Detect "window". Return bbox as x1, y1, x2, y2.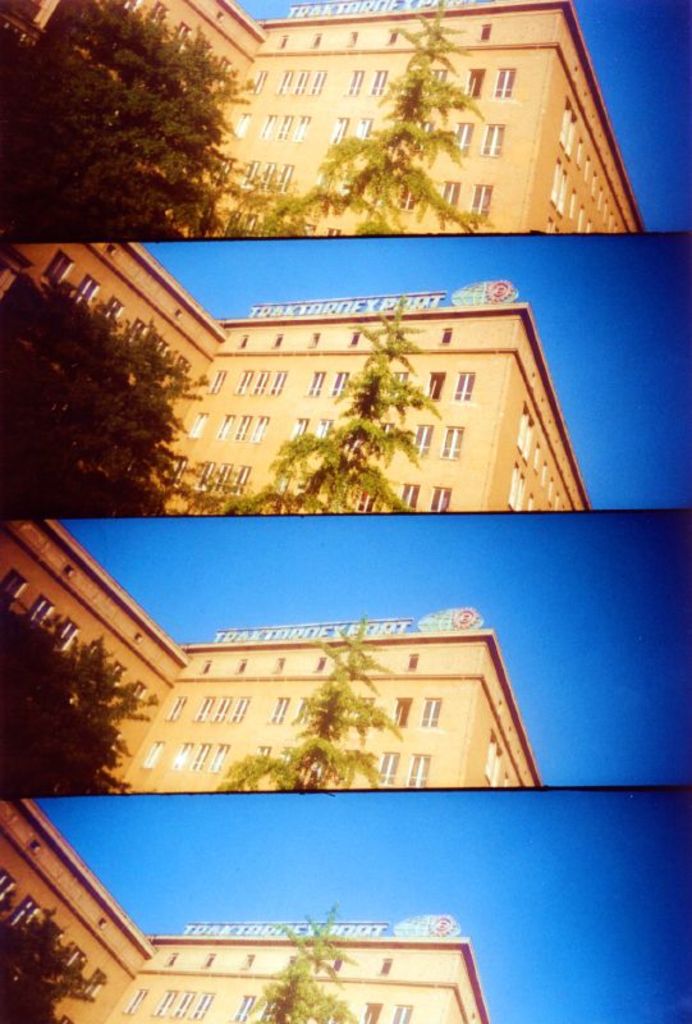
350, 479, 381, 513.
